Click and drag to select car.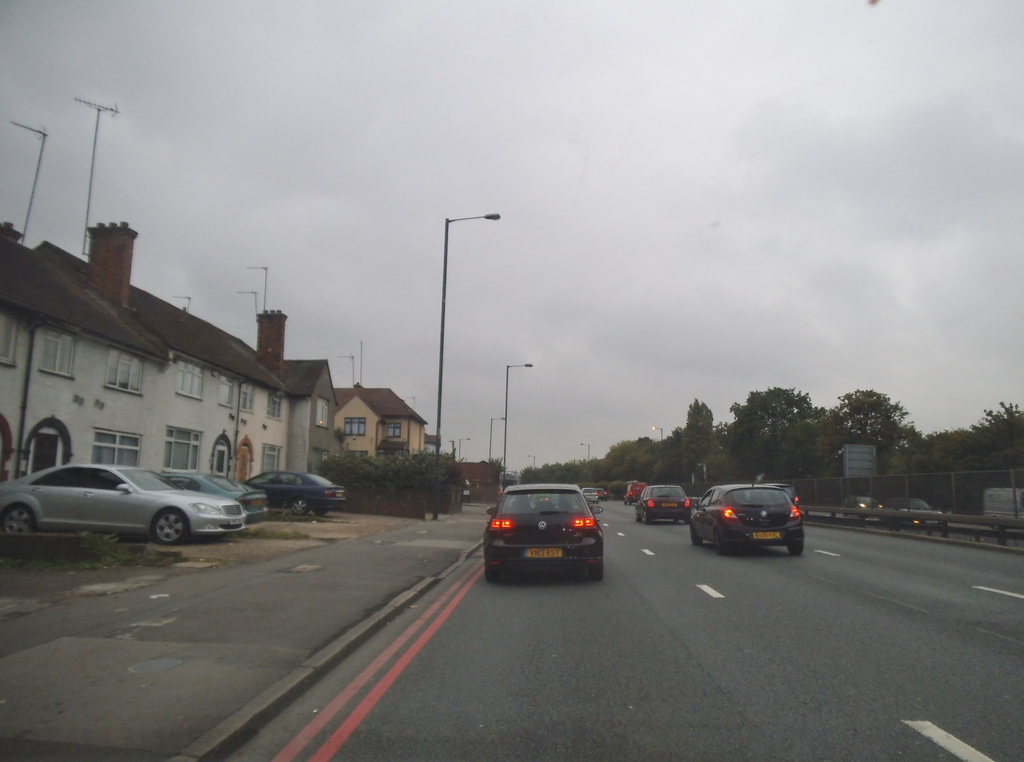
Selection: [left=689, top=473, right=799, bottom=553].
